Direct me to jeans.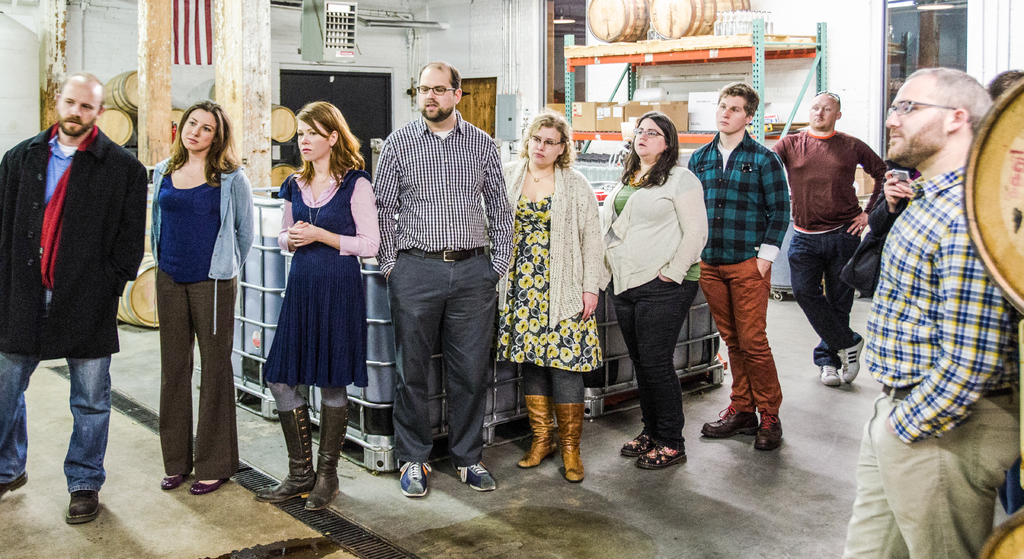
Direction: box=[0, 349, 109, 490].
